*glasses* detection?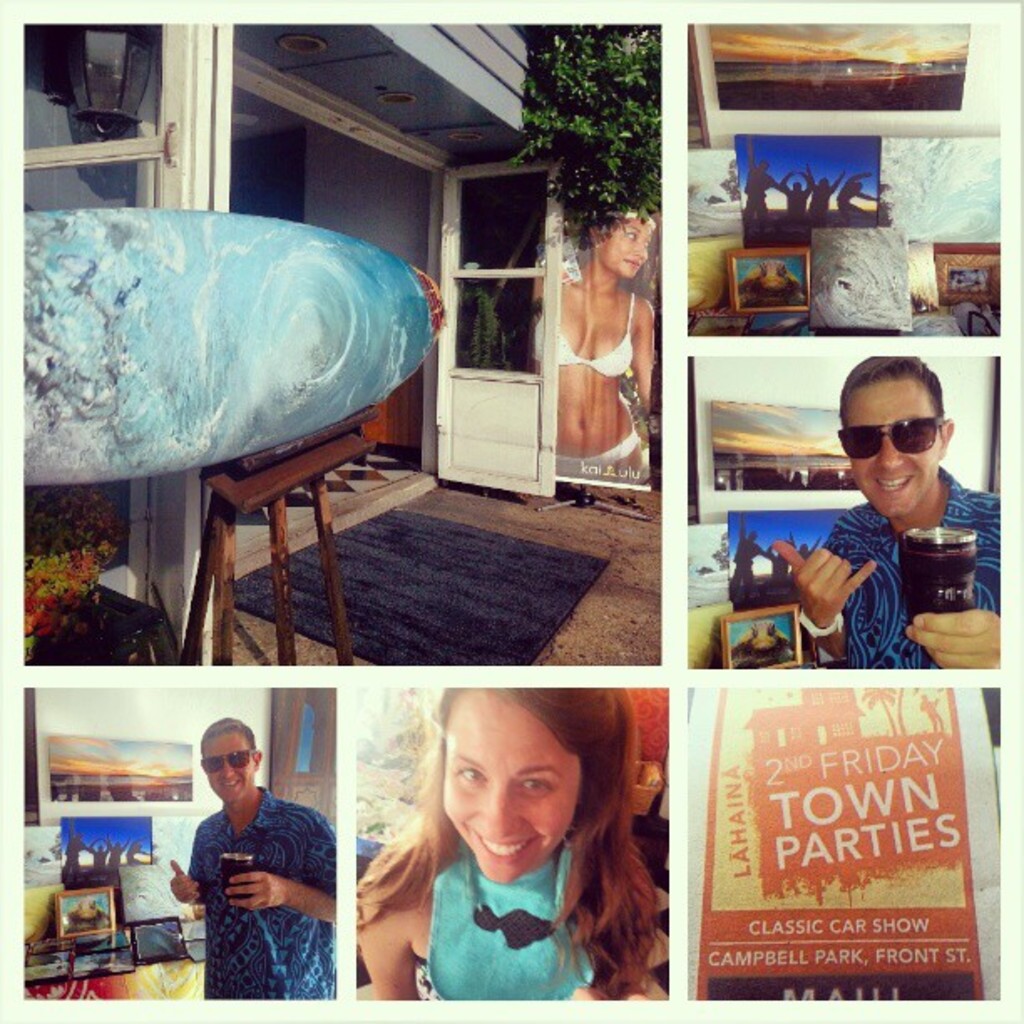
832 413 947 467
